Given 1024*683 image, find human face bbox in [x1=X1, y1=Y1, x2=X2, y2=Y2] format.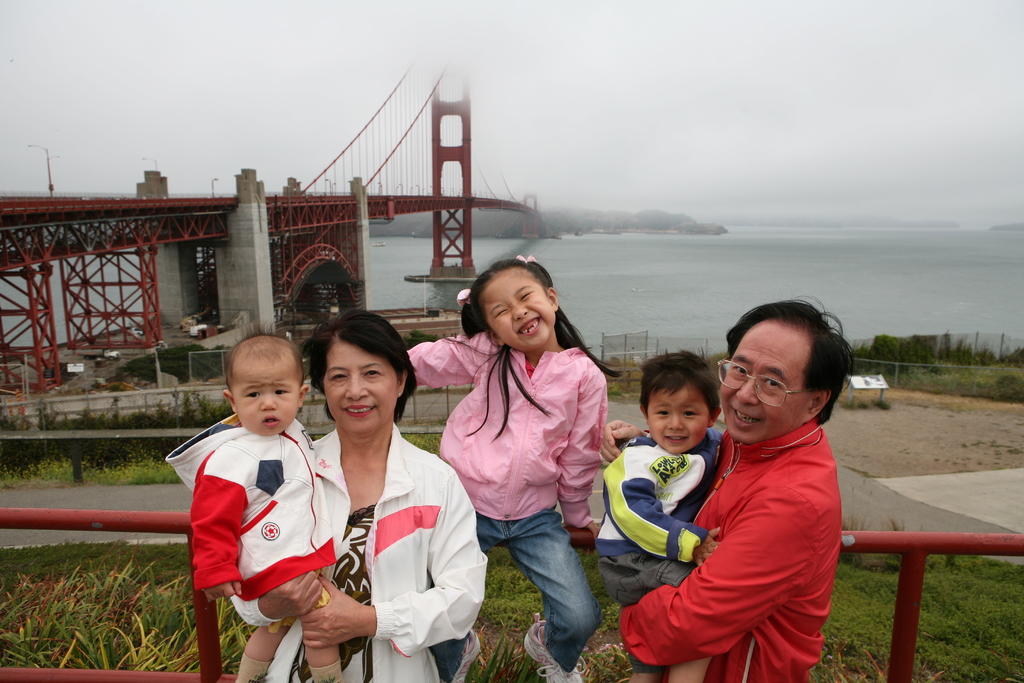
[x1=229, y1=356, x2=299, y2=434].
